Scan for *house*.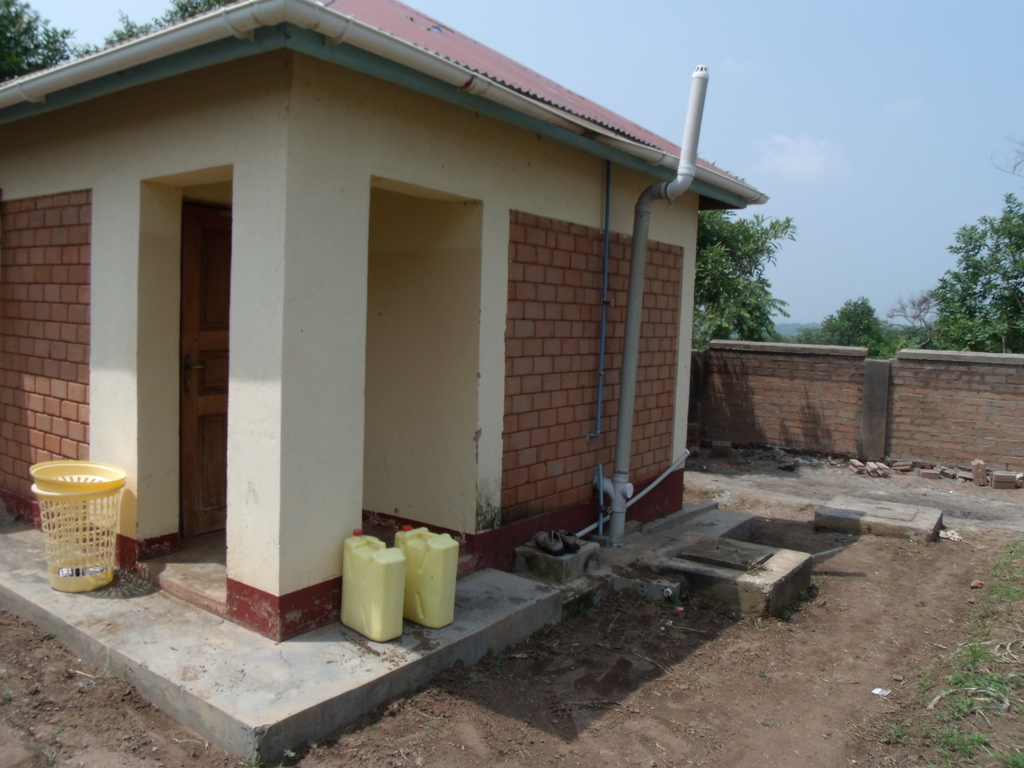
Scan result: [3,0,790,621].
